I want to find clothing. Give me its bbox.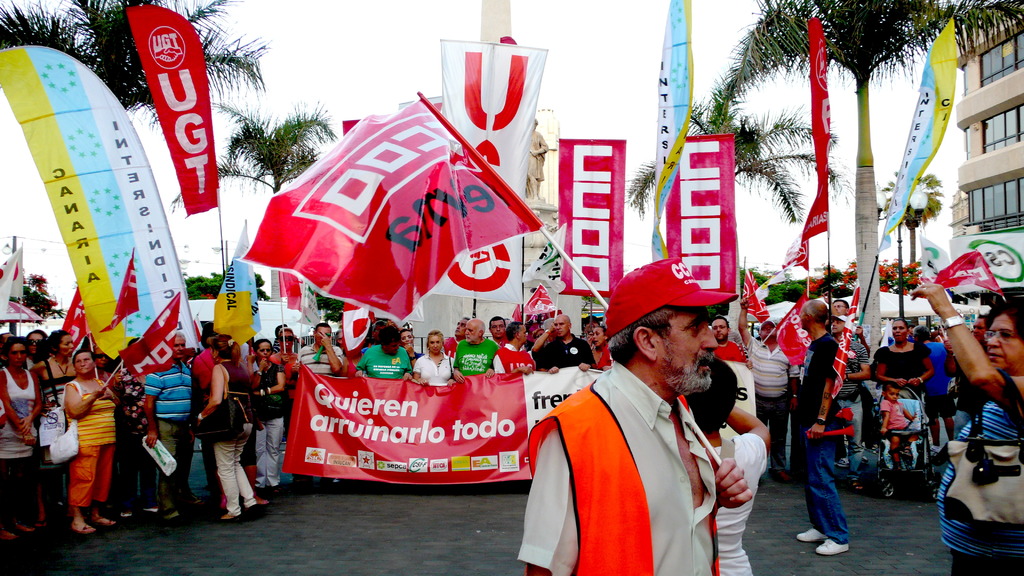
[519,353,717,569].
